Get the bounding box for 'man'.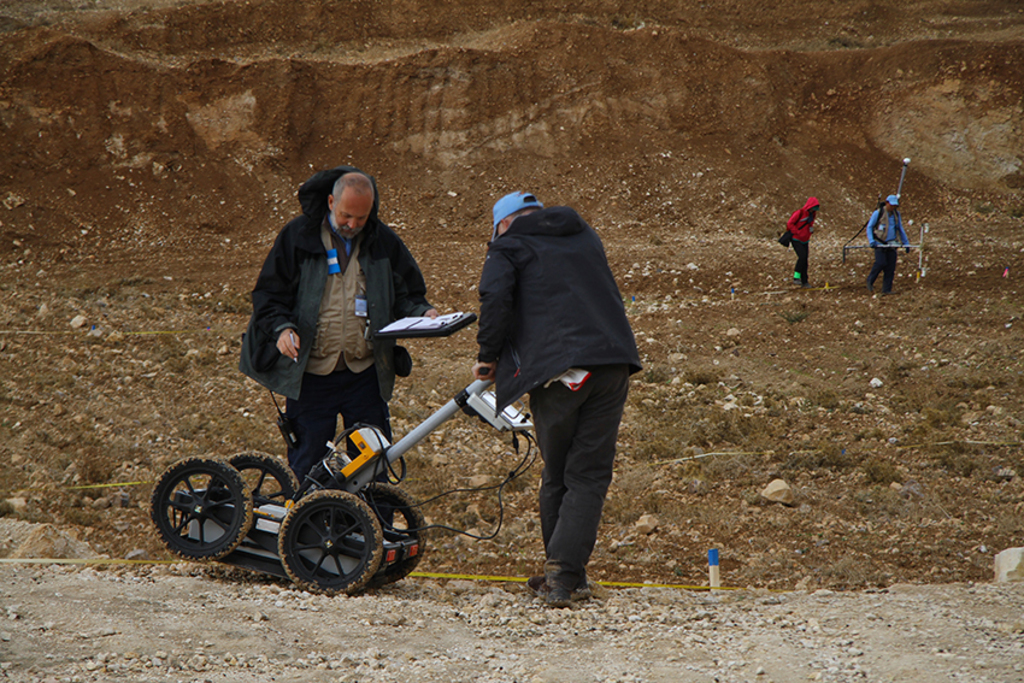
(left=237, top=148, right=426, bottom=534).
